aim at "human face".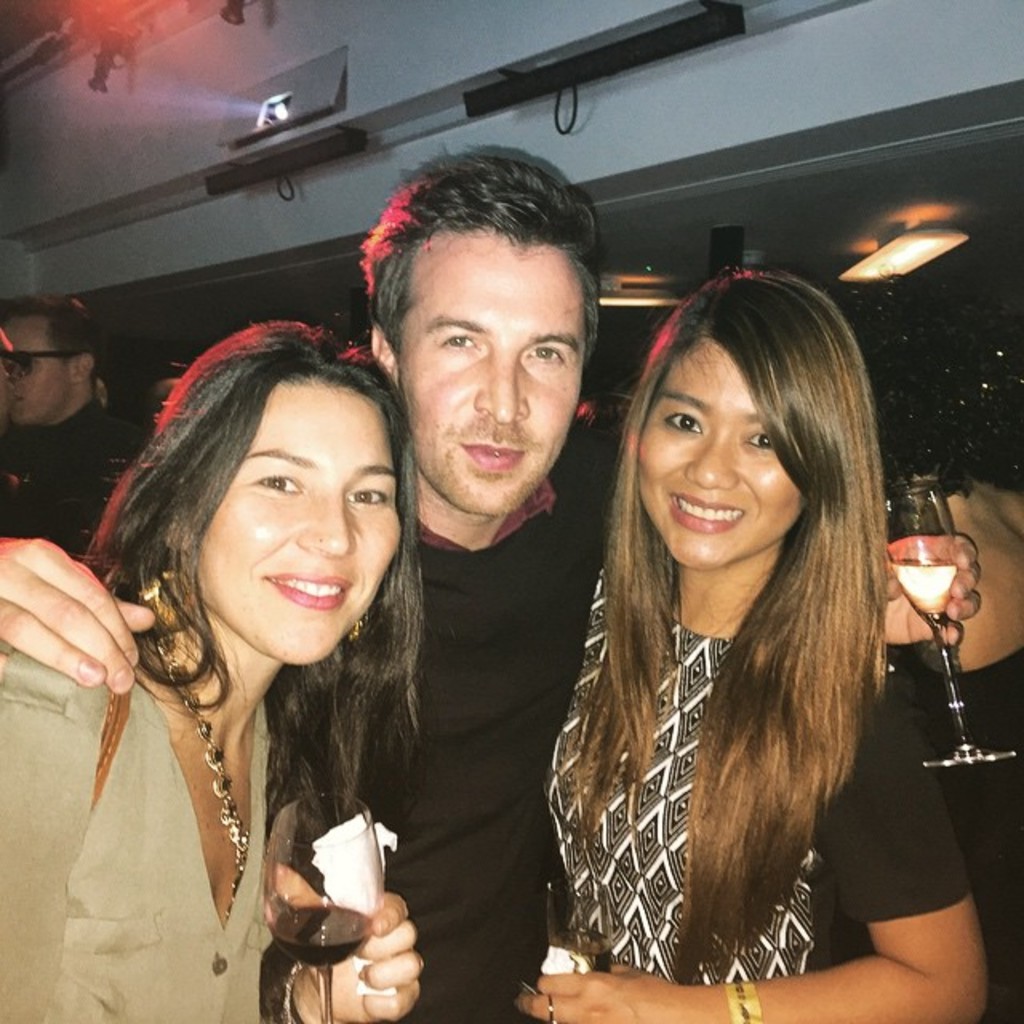
Aimed at (x1=637, y1=338, x2=806, y2=566).
